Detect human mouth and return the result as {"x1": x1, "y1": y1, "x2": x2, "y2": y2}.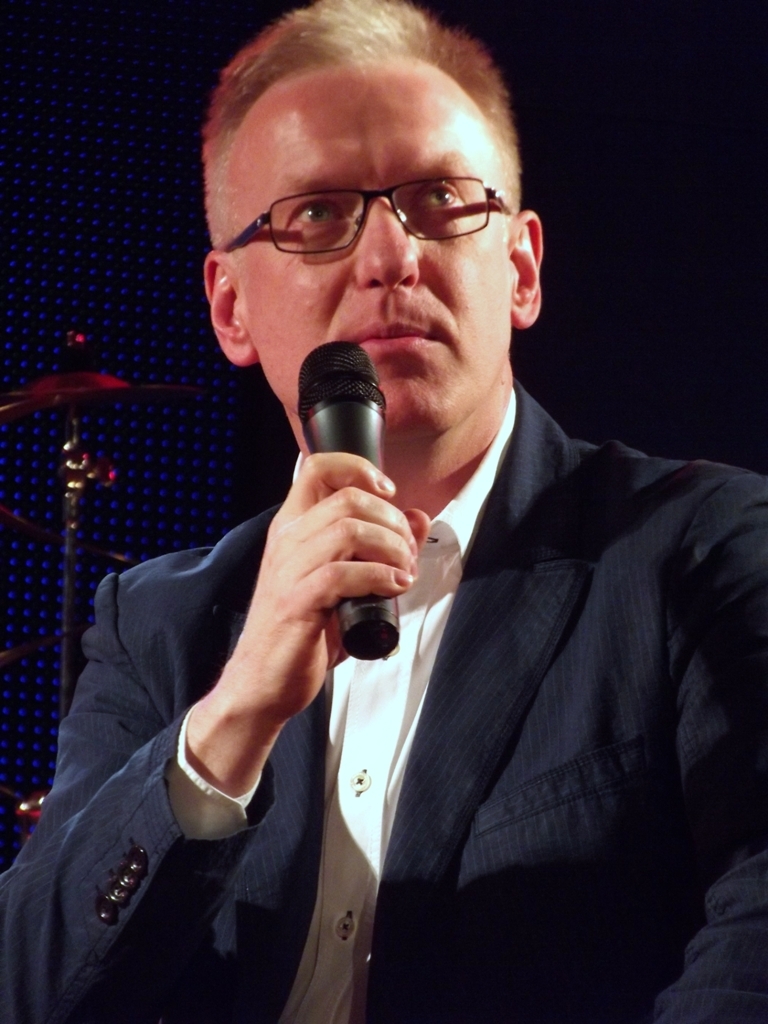
{"x1": 351, "y1": 313, "x2": 435, "y2": 354}.
